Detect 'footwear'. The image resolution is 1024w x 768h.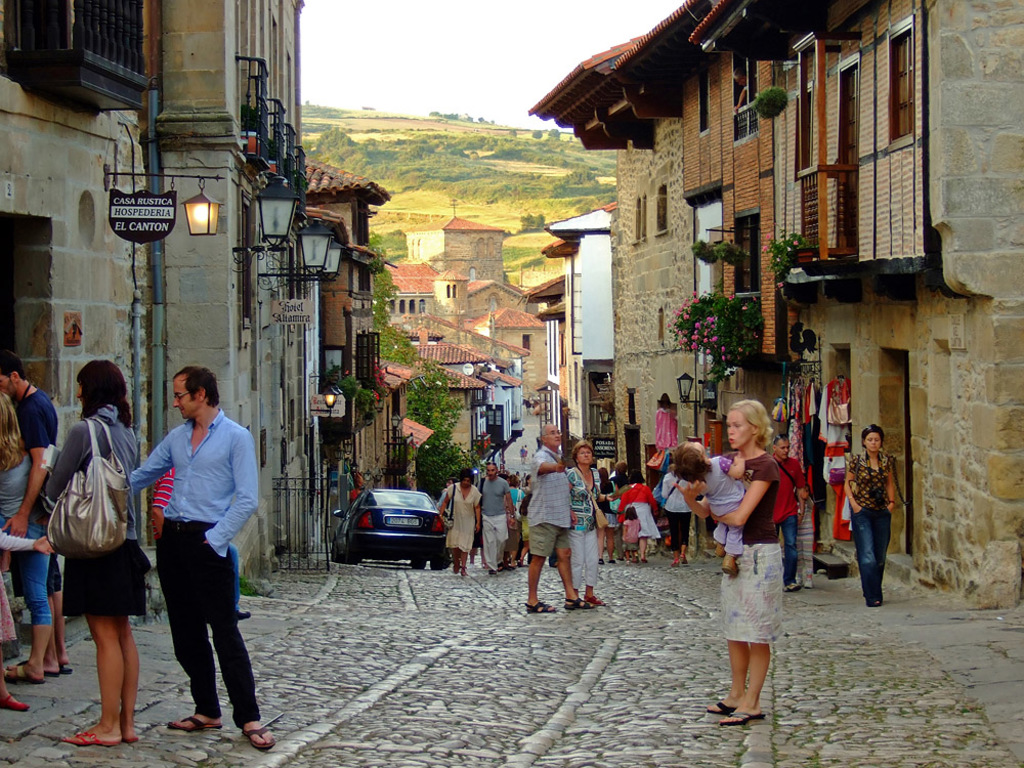
box(585, 594, 609, 609).
